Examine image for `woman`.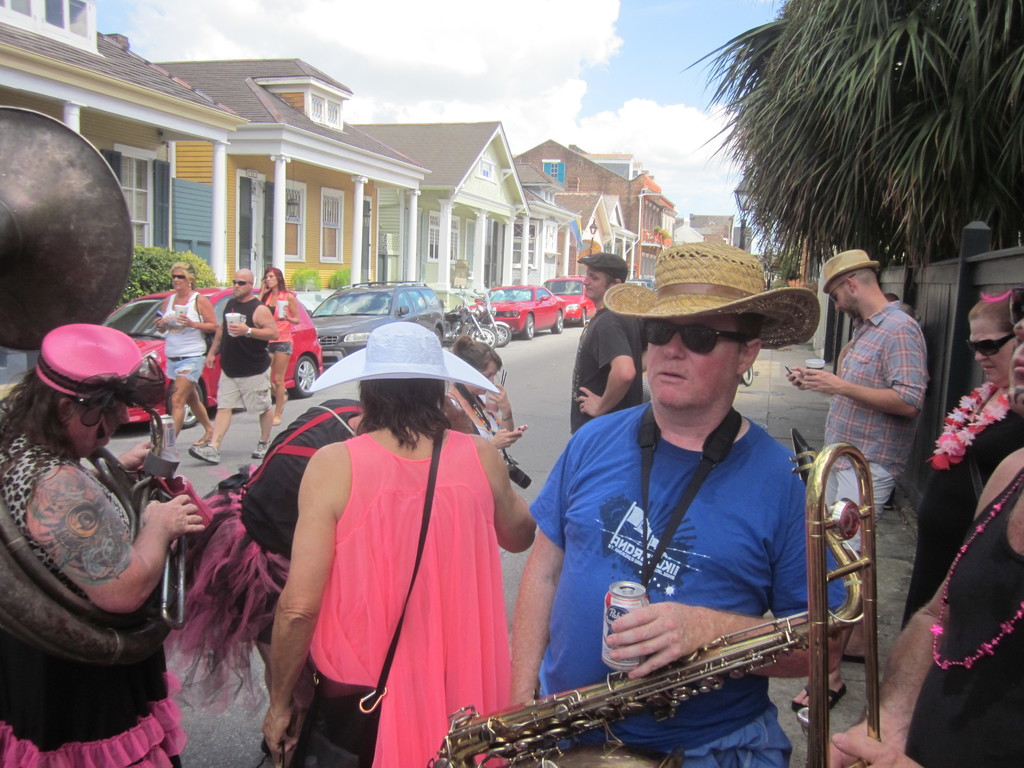
Examination result: (149,262,216,447).
